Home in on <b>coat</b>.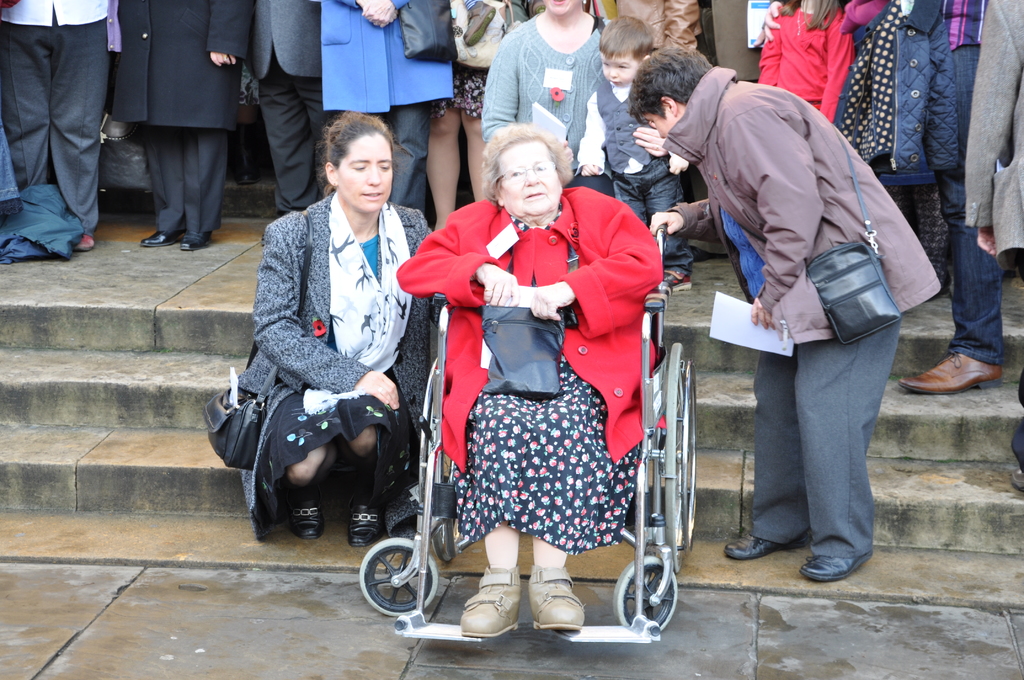
Homed in at bbox=(392, 179, 661, 469).
